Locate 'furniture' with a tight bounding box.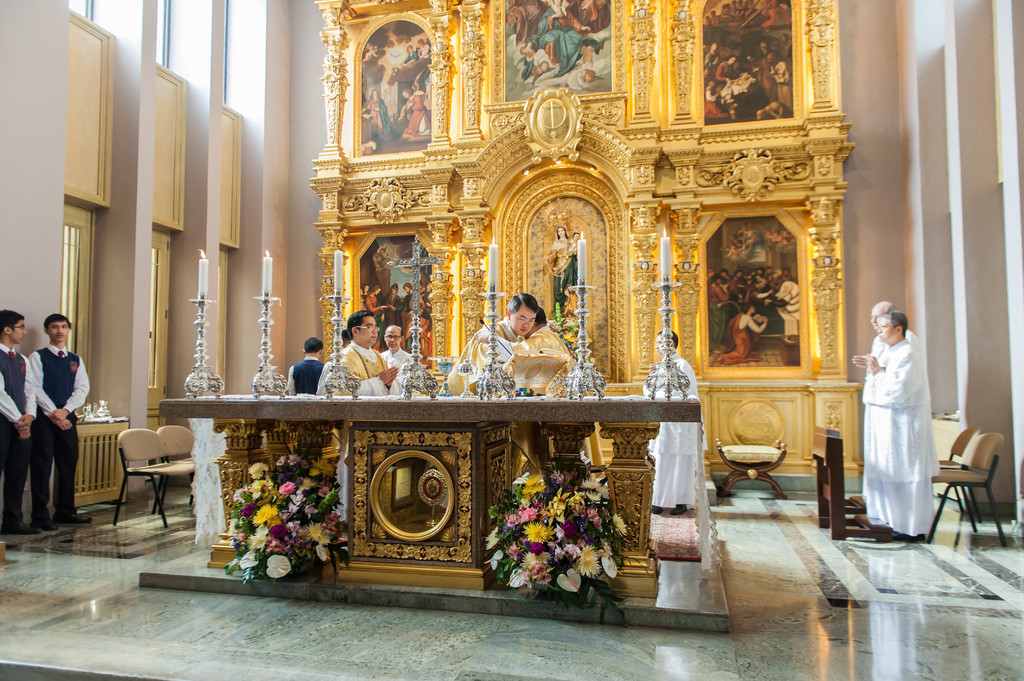
bbox=[714, 439, 788, 502].
